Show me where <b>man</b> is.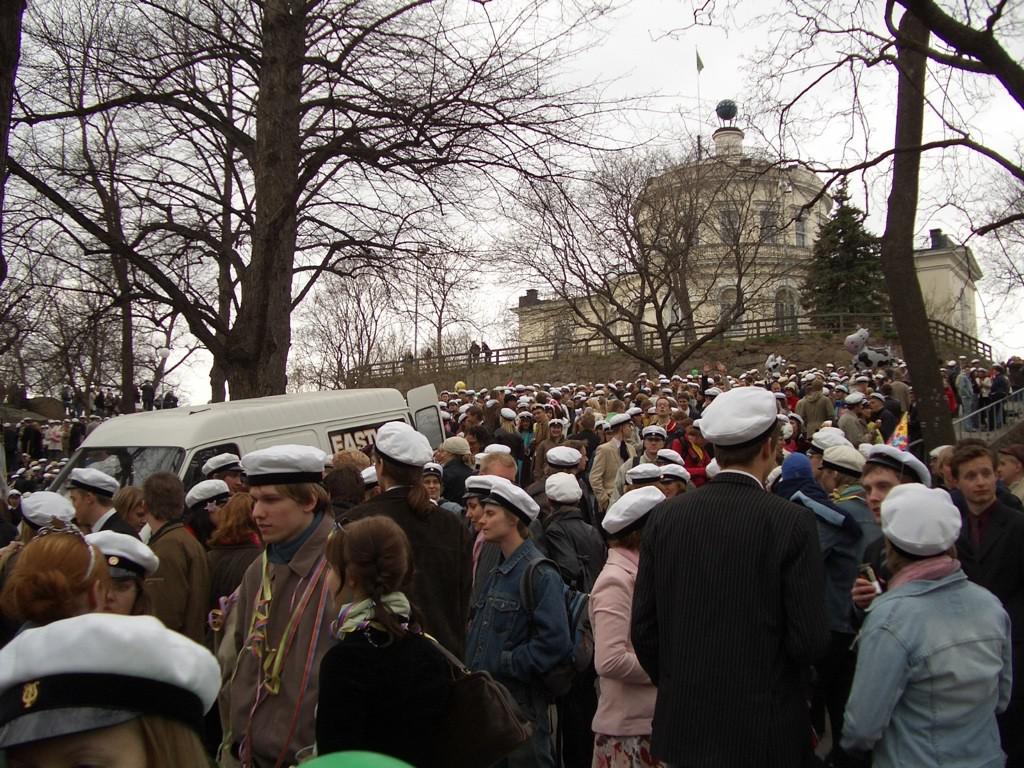
<b>man</b> is at {"x1": 526, "y1": 400, "x2": 549, "y2": 445}.
